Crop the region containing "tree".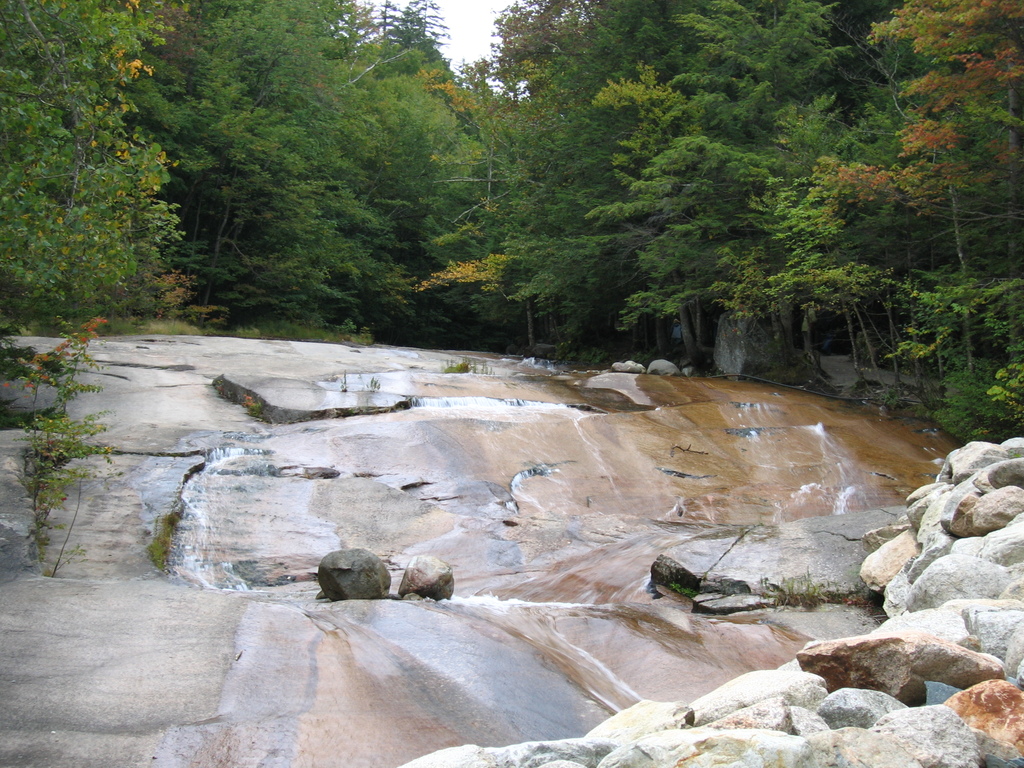
Crop region: left=5, top=0, right=193, bottom=341.
